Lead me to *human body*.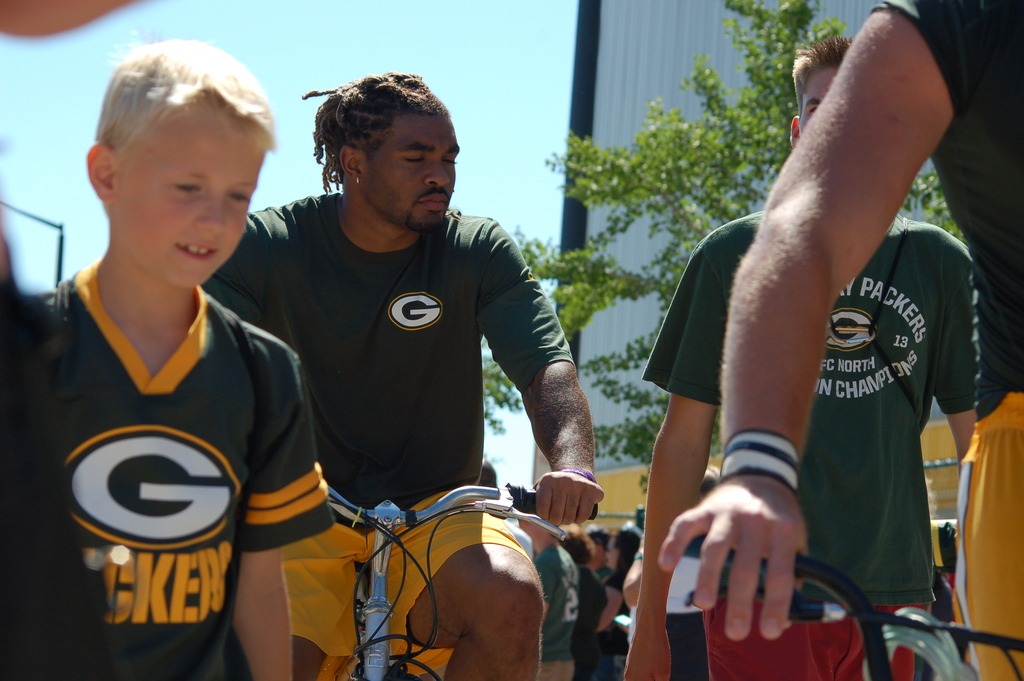
Lead to pyautogui.locateOnScreen(625, 38, 977, 680).
